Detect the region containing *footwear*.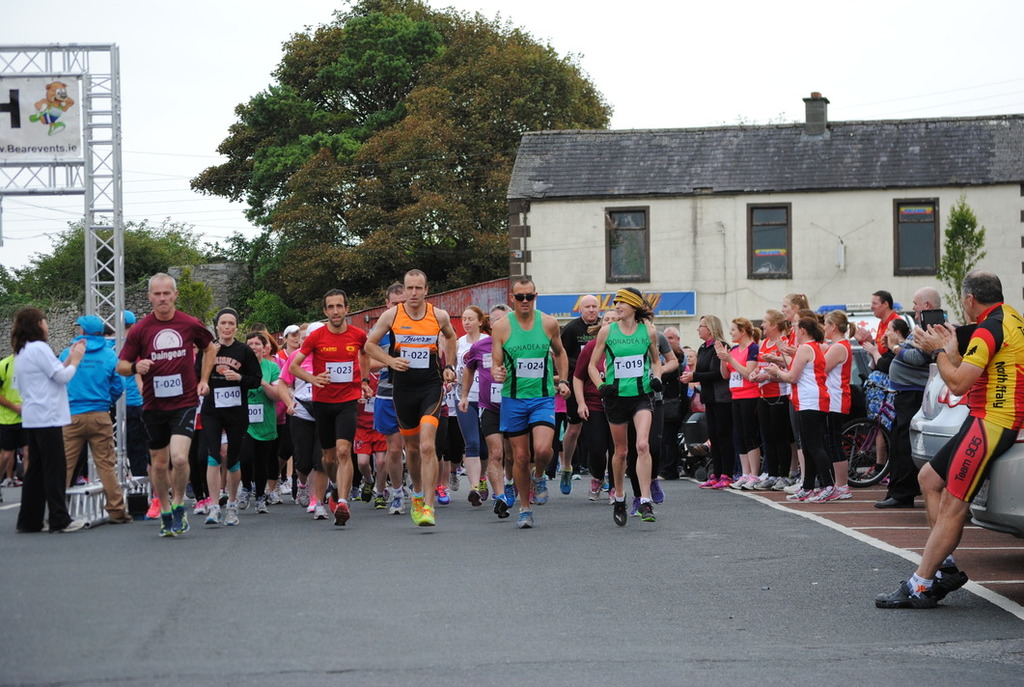
{"left": 224, "top": 504, "right": 242, "bottom": 527}.
